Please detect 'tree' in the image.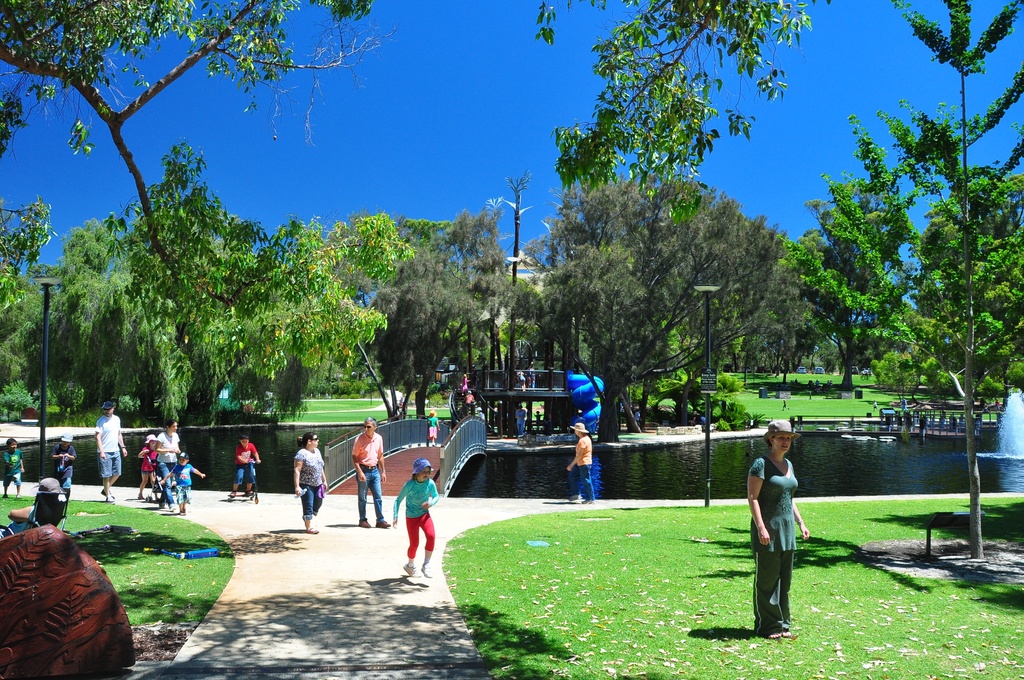
x1=0, y1=0, x2=383, y2=356.
